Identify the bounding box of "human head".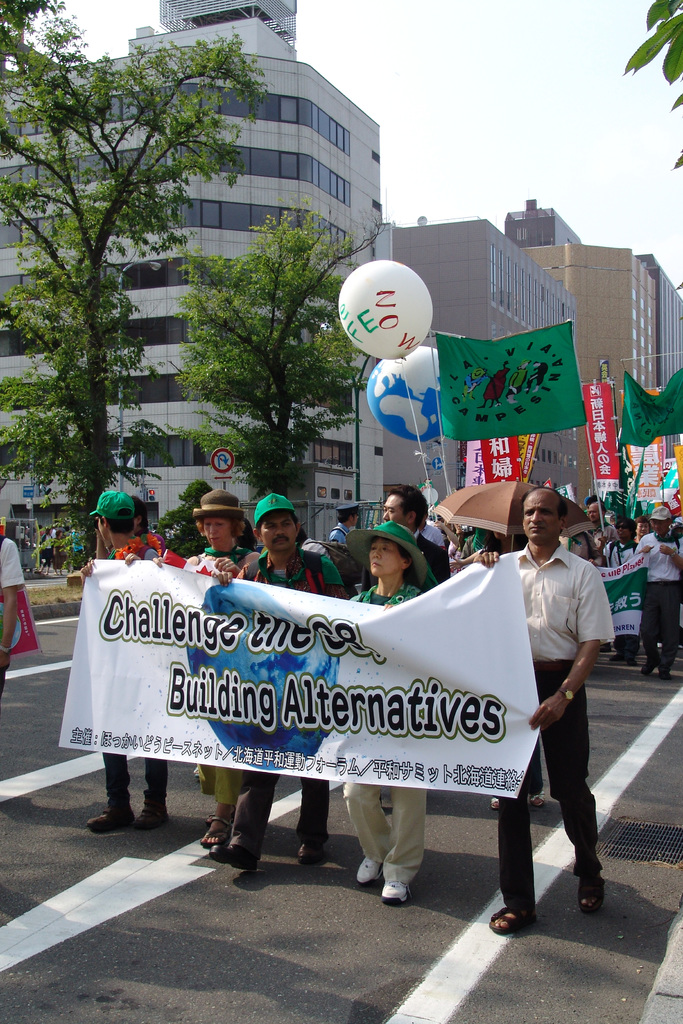
crop(250, 490, 299, 554).
